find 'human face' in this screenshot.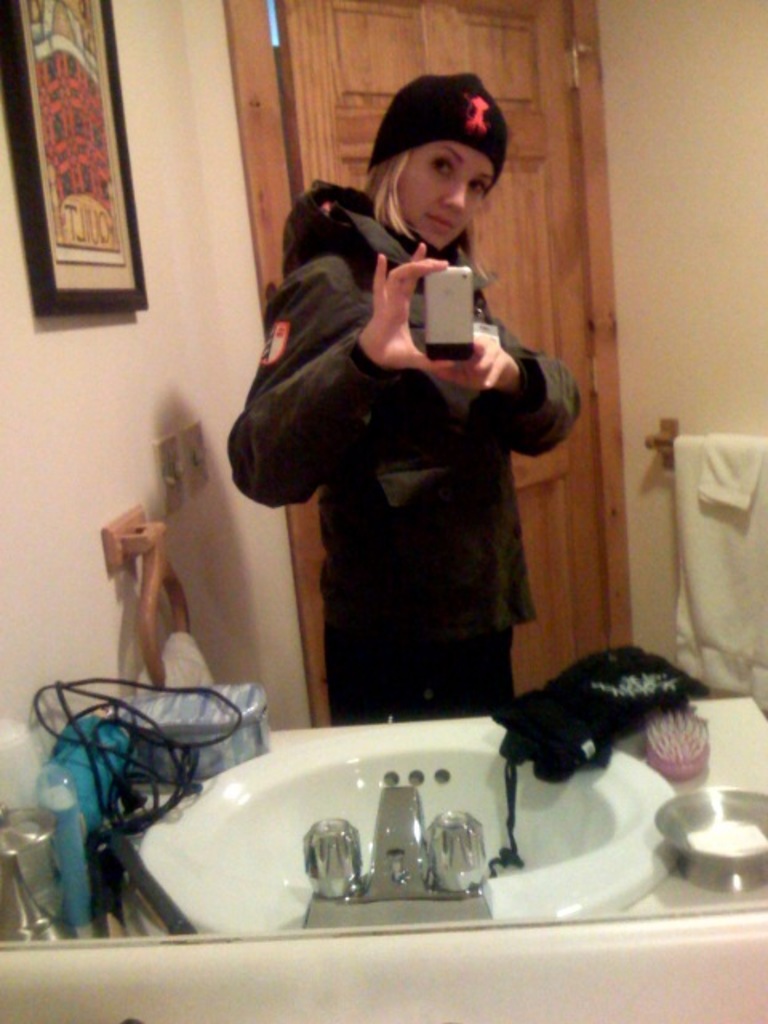
The bounding box for 'human face' is <box>394,139,496,245</box>.
